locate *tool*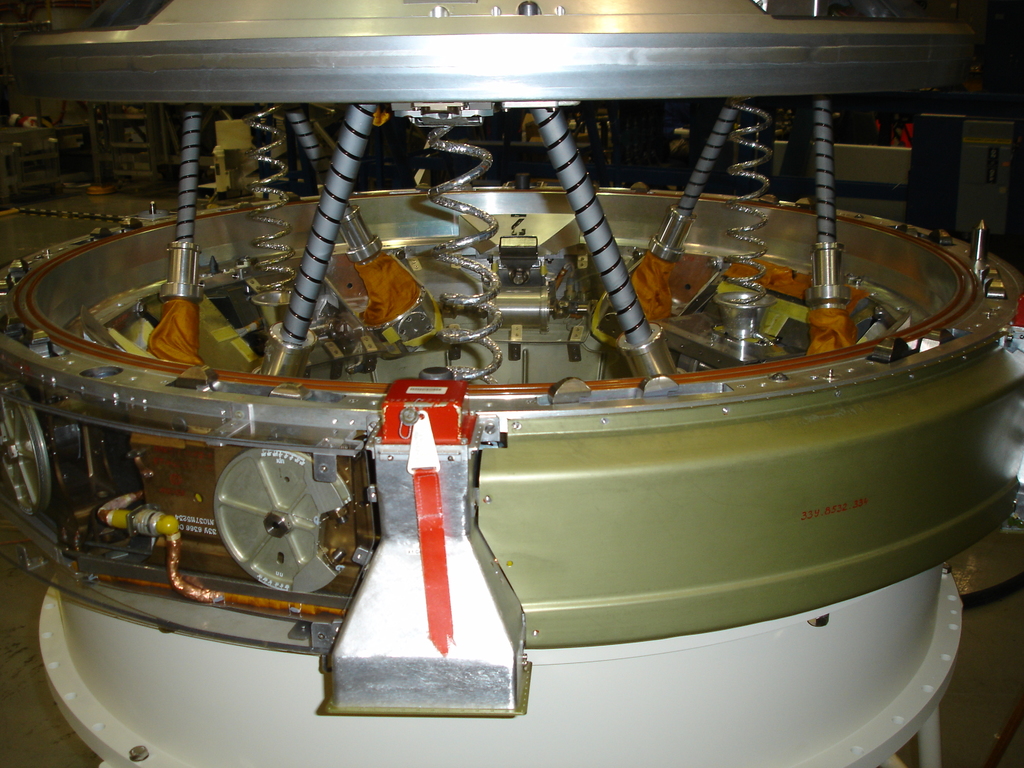
{"left": 150, "top": 109, "right": 220, "bottom": 378}
